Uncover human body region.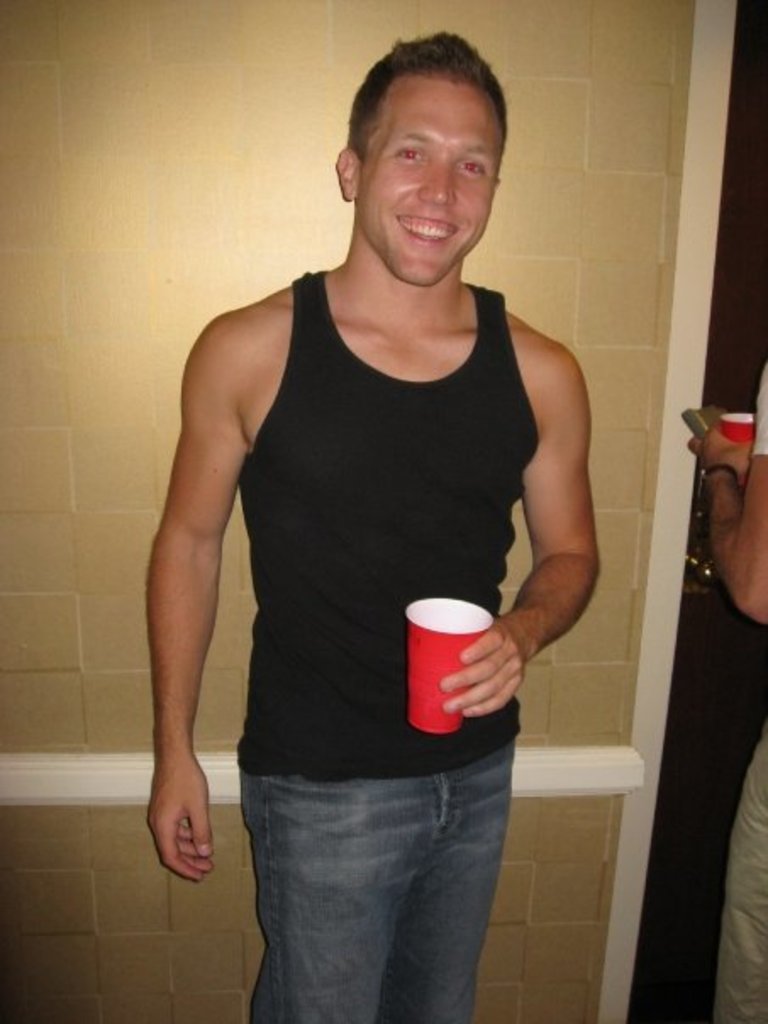
Uncovered: 180 132 543 1023.
